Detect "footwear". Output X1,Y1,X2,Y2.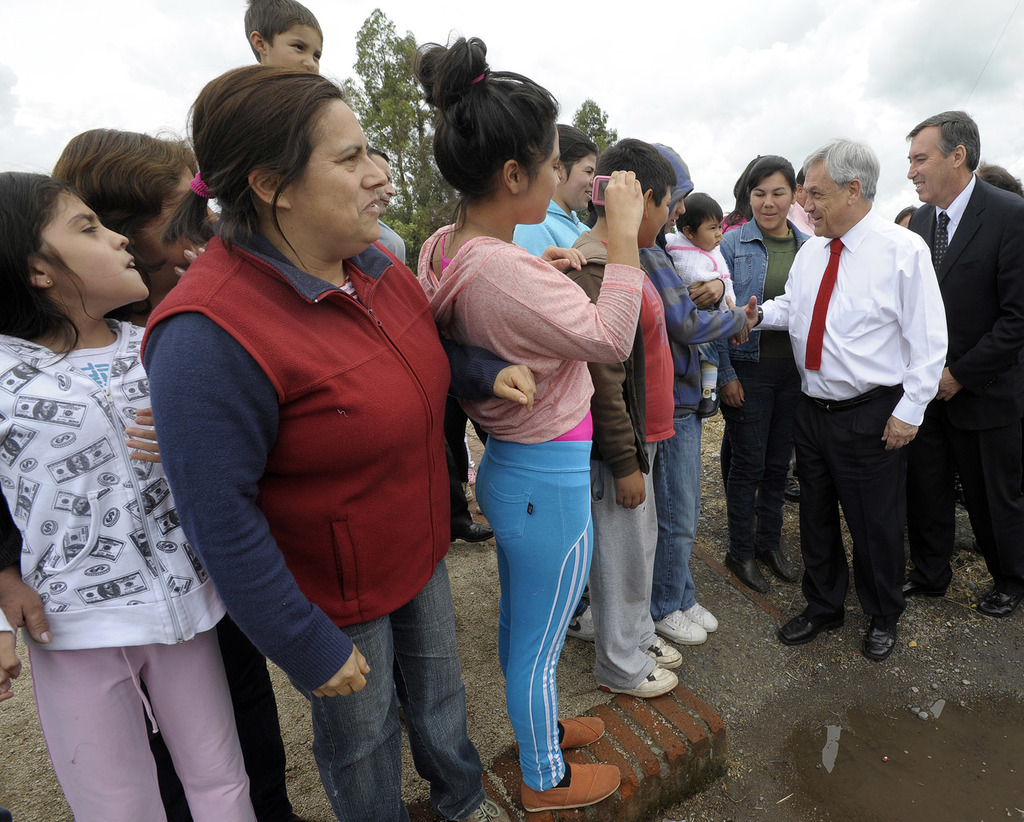
692,387,719,417.
